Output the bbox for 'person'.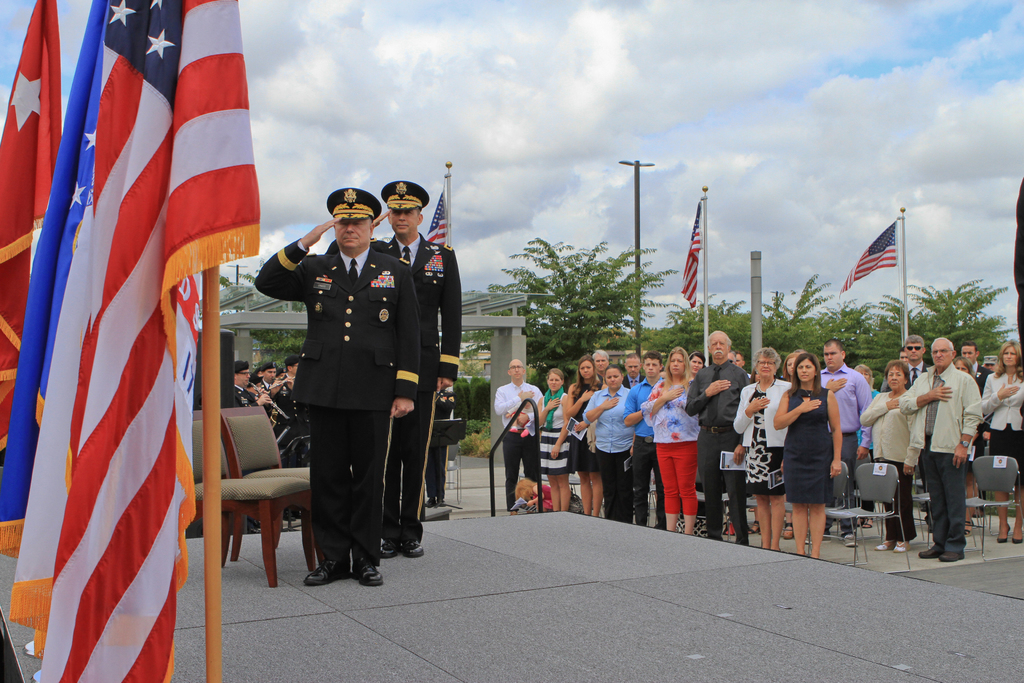
(left=687, top=347, right=706, bottom=383).
